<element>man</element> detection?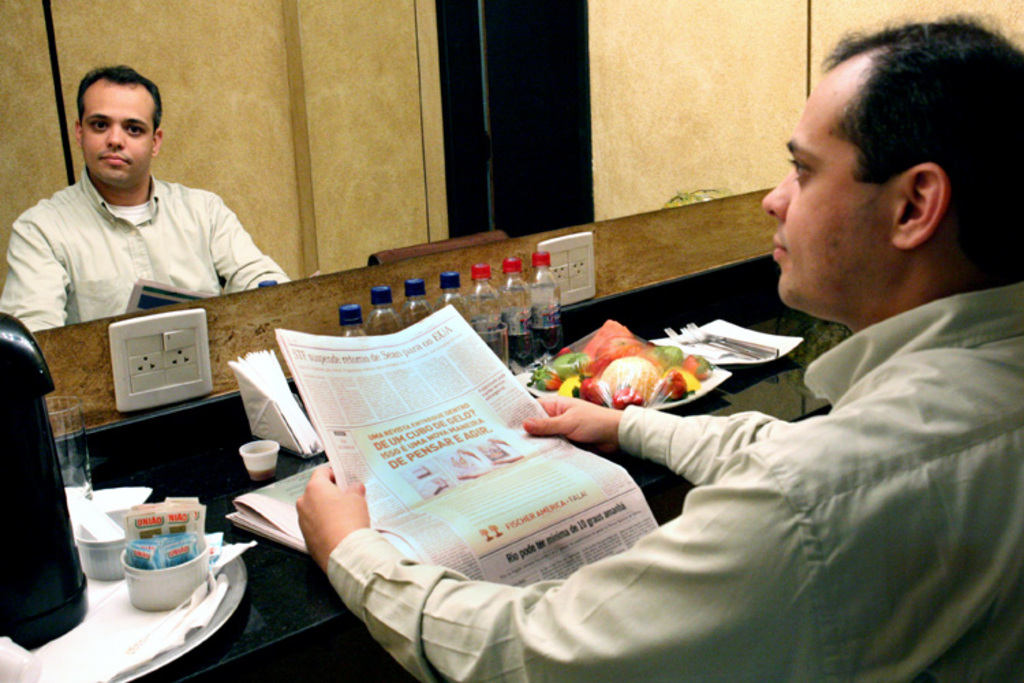
BBox(296, 11, 1023, 682)
